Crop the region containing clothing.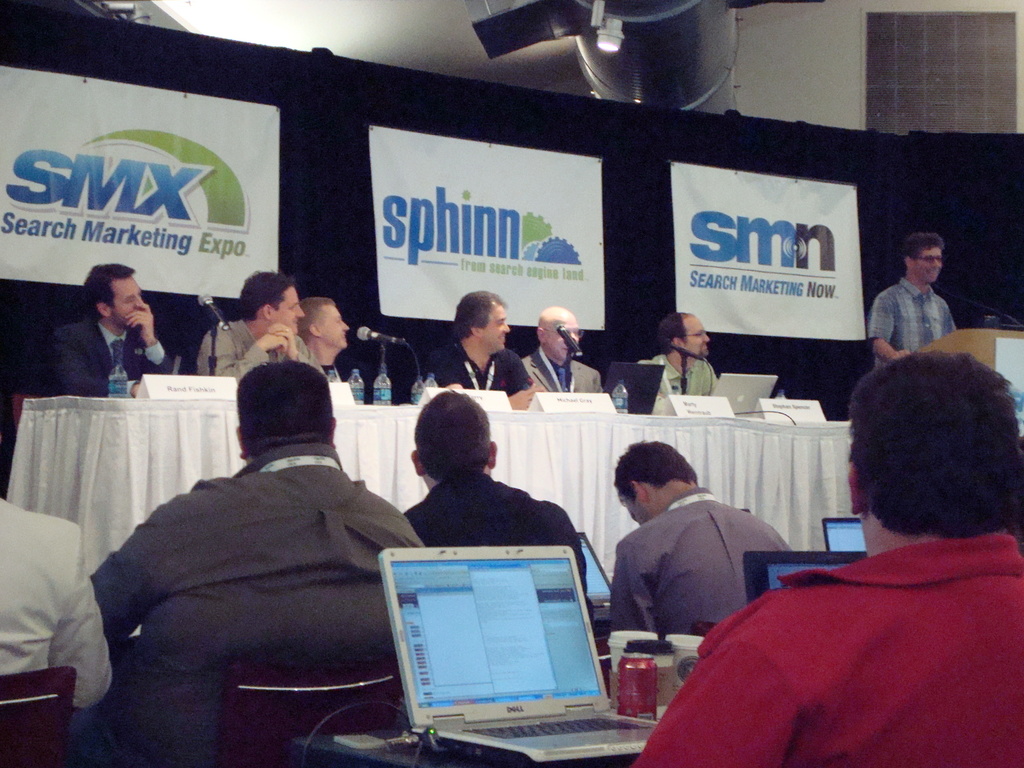
Crop region: rect(611, 490, 792, 641).
